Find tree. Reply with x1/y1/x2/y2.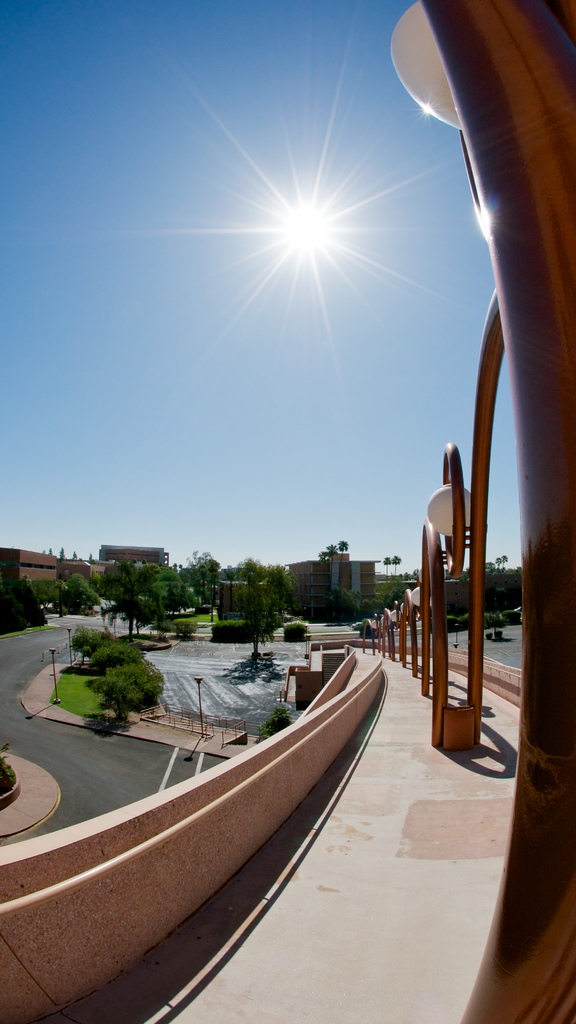
142/565/199/618.
